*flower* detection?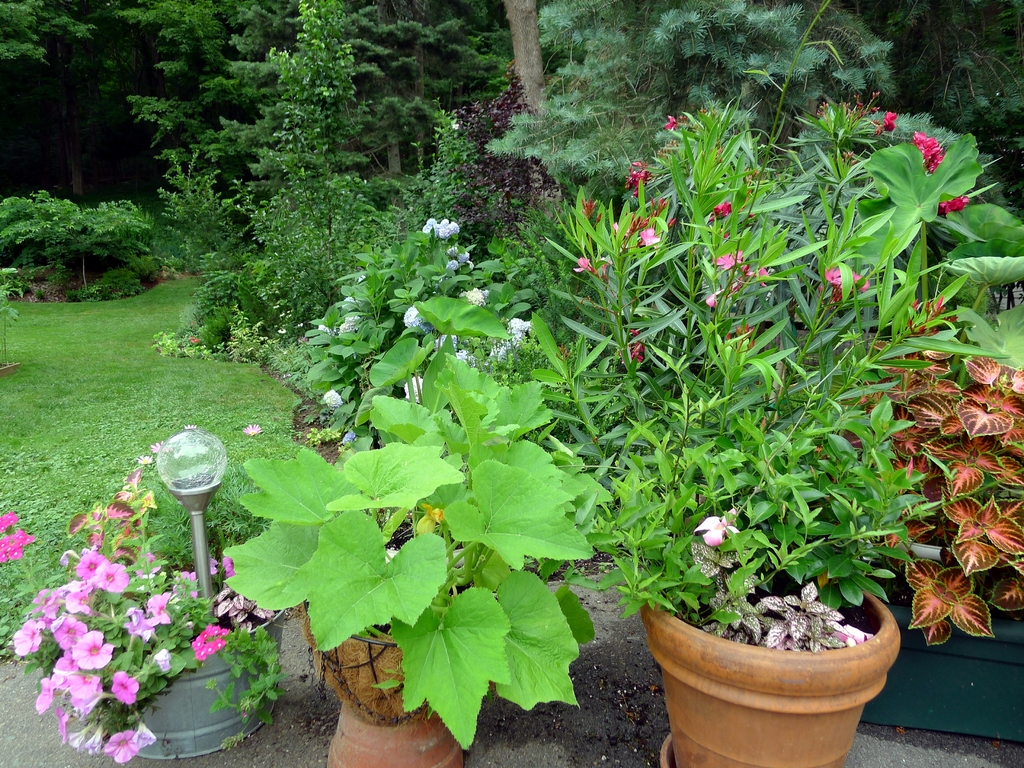
left=626, top=164, right=651, bottom=197
